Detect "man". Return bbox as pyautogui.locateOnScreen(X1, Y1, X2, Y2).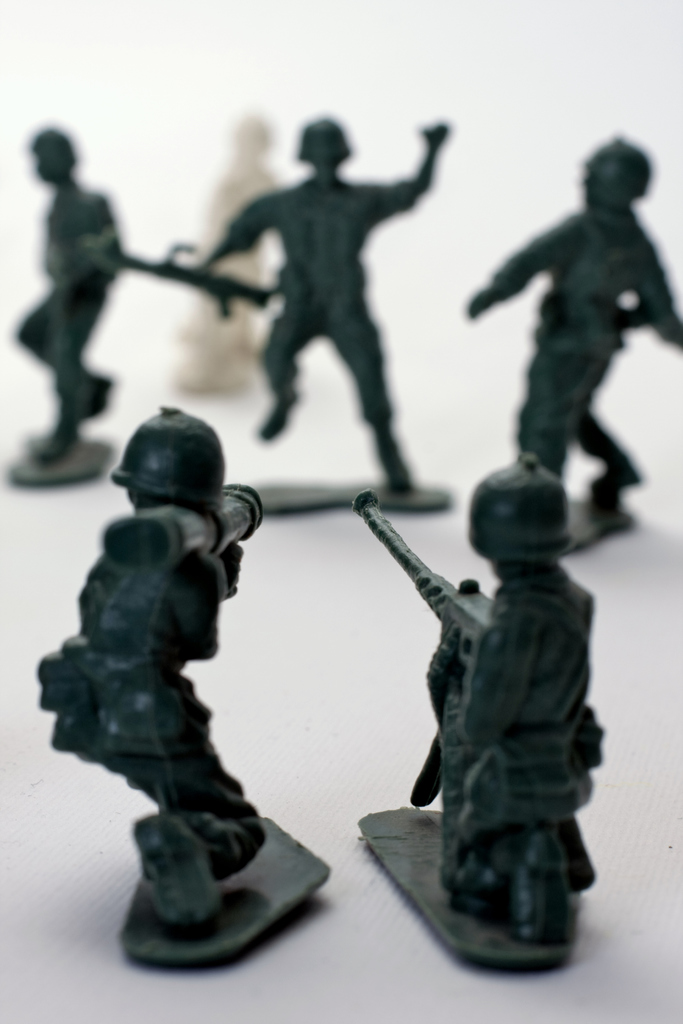
pyautogui.locateOnScreen(406, 449, 602, 946).
